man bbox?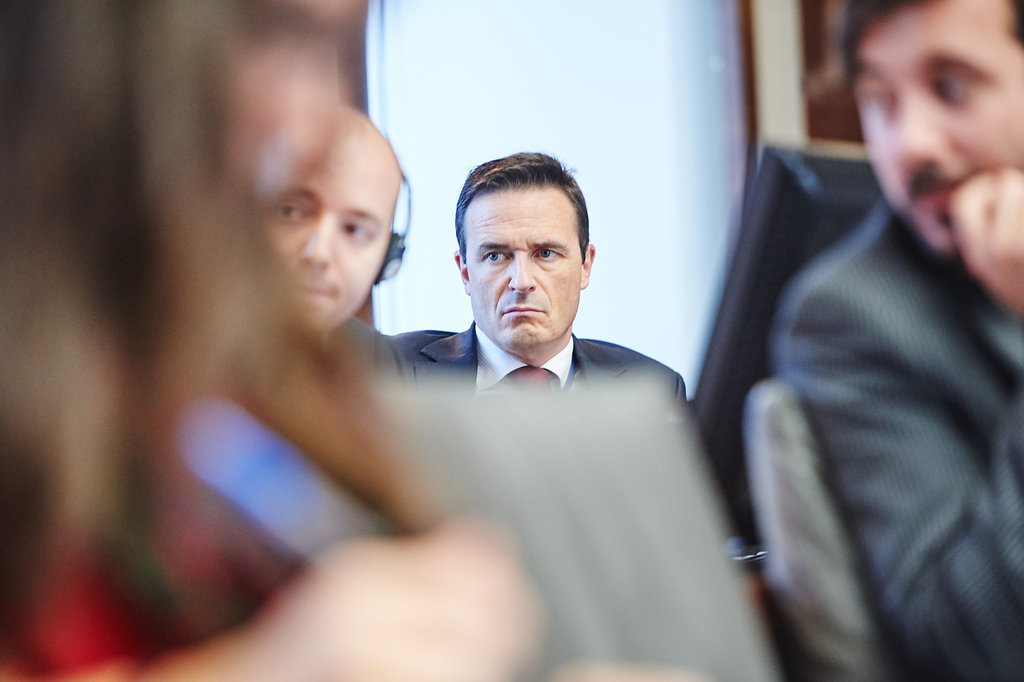
[259, 101, 402, 376]
